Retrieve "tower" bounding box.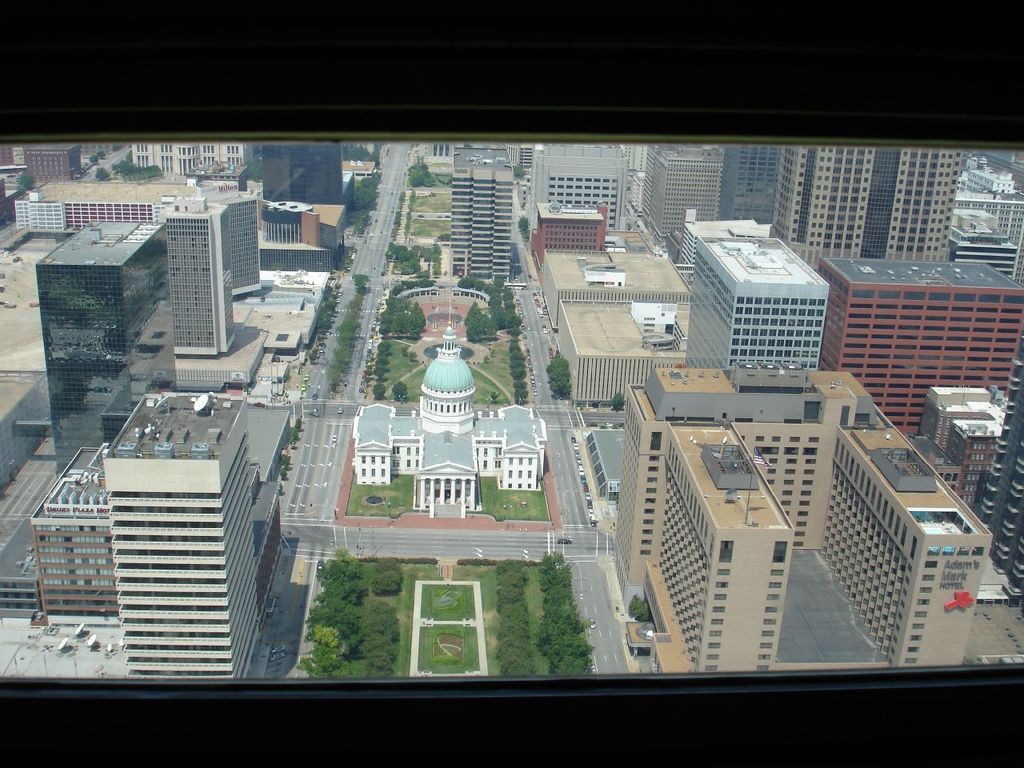
Bounding box: left=210, top=182, right=267, bottom=288.
